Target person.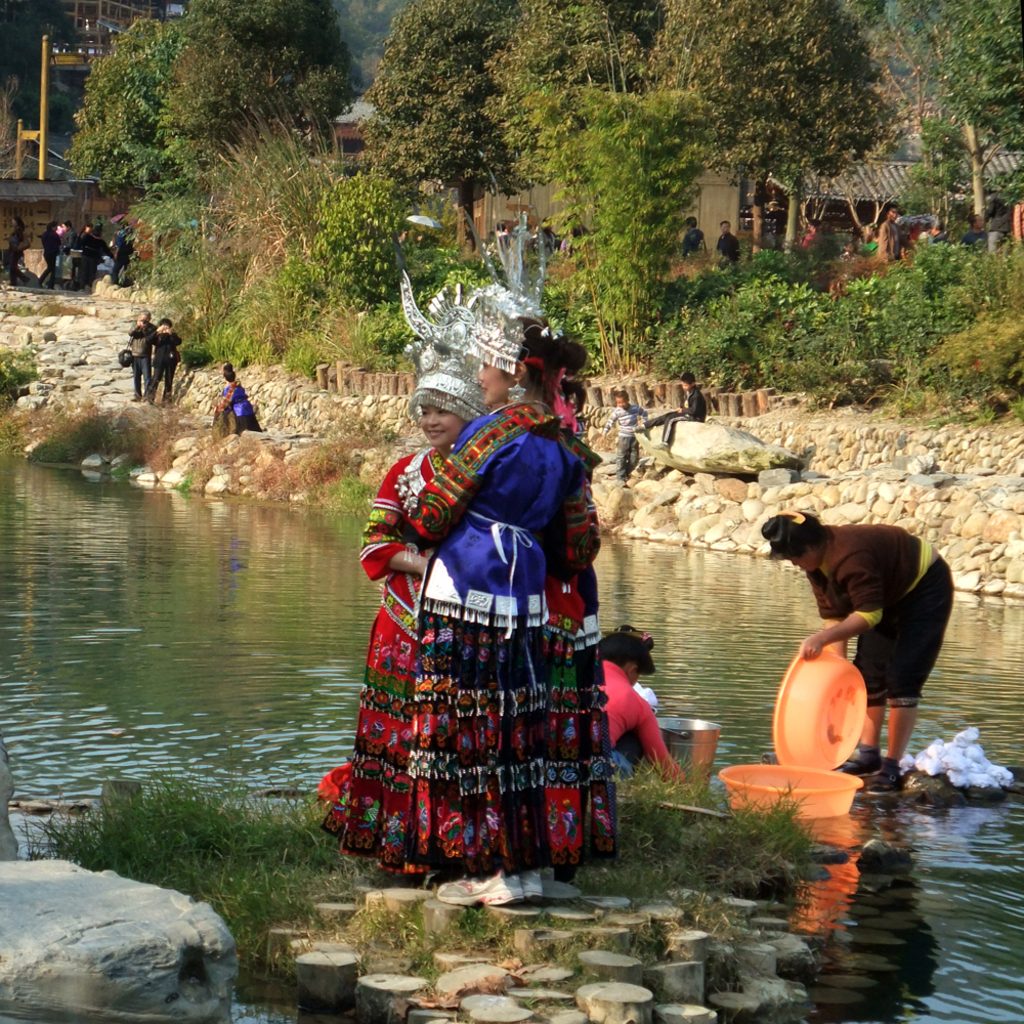
Target region: (left=41, top=226, right=63, bottom=290).
